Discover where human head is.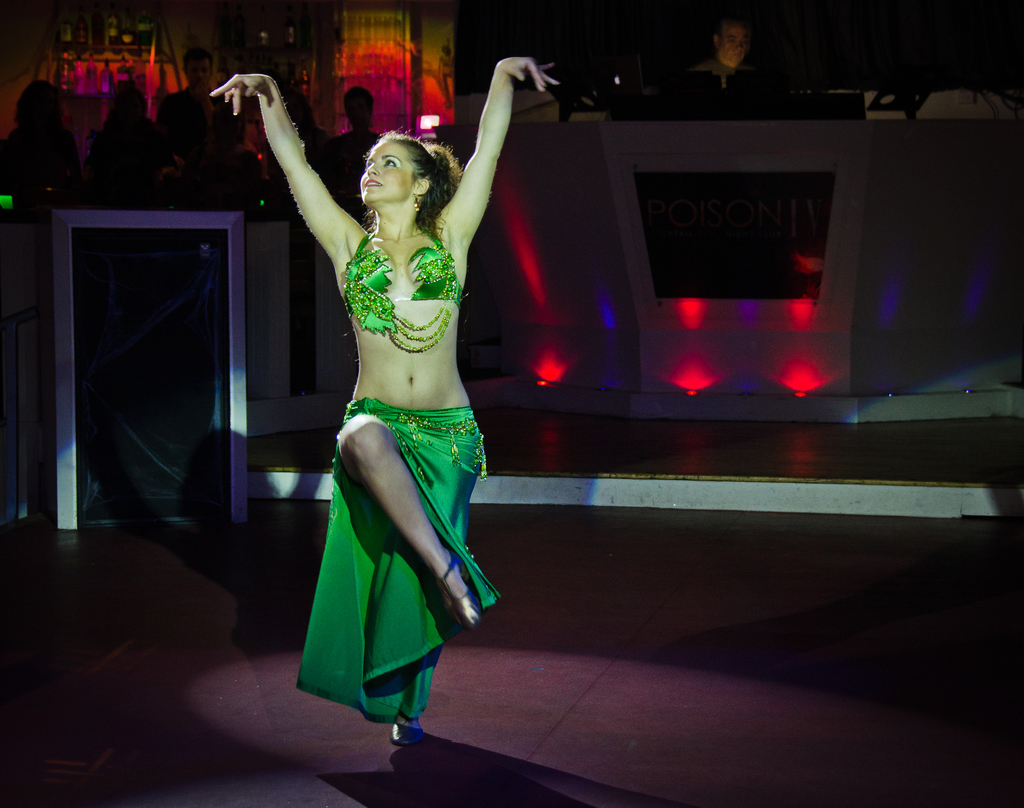
Discovered at BBox(212, 104, 246, 151).
